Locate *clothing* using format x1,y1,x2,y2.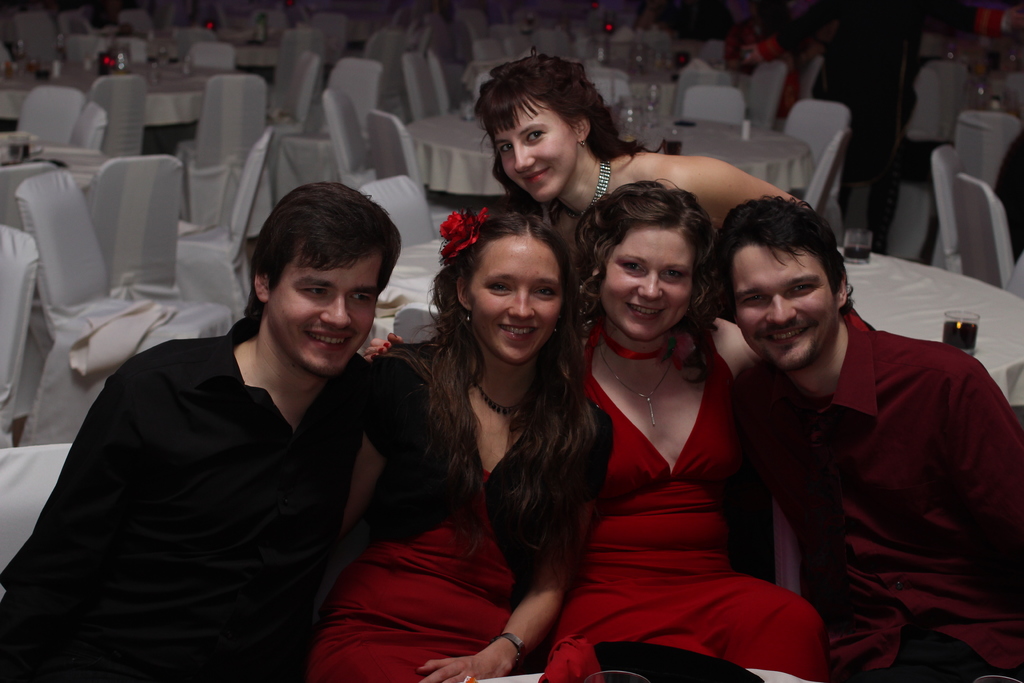
807,0,925,256.
